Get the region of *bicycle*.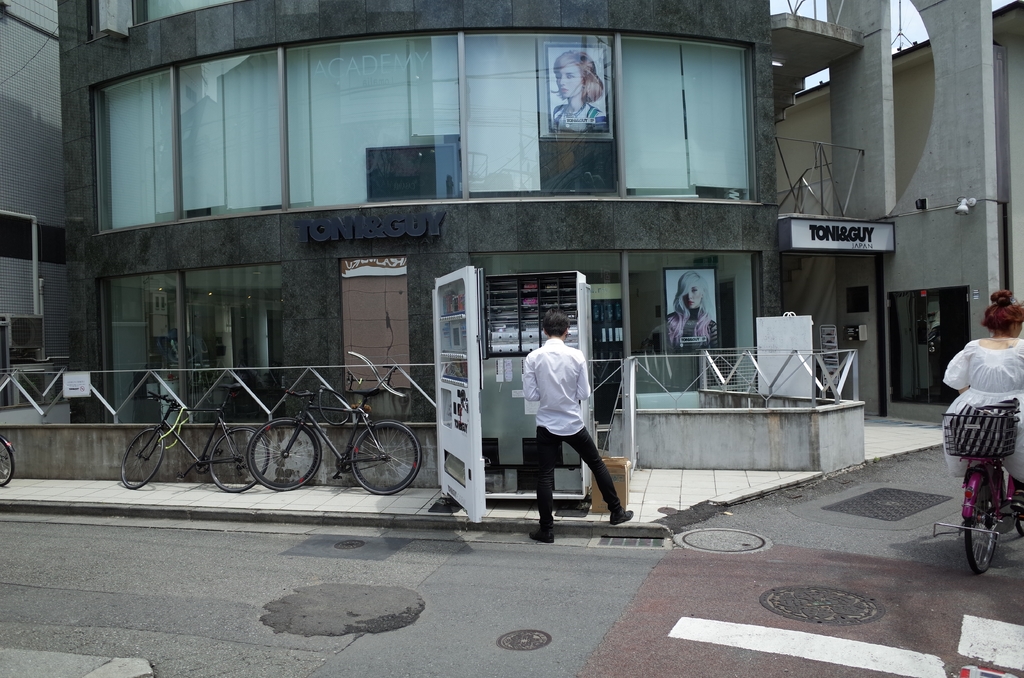
<region>924, 393, 1023, 572</region>.
